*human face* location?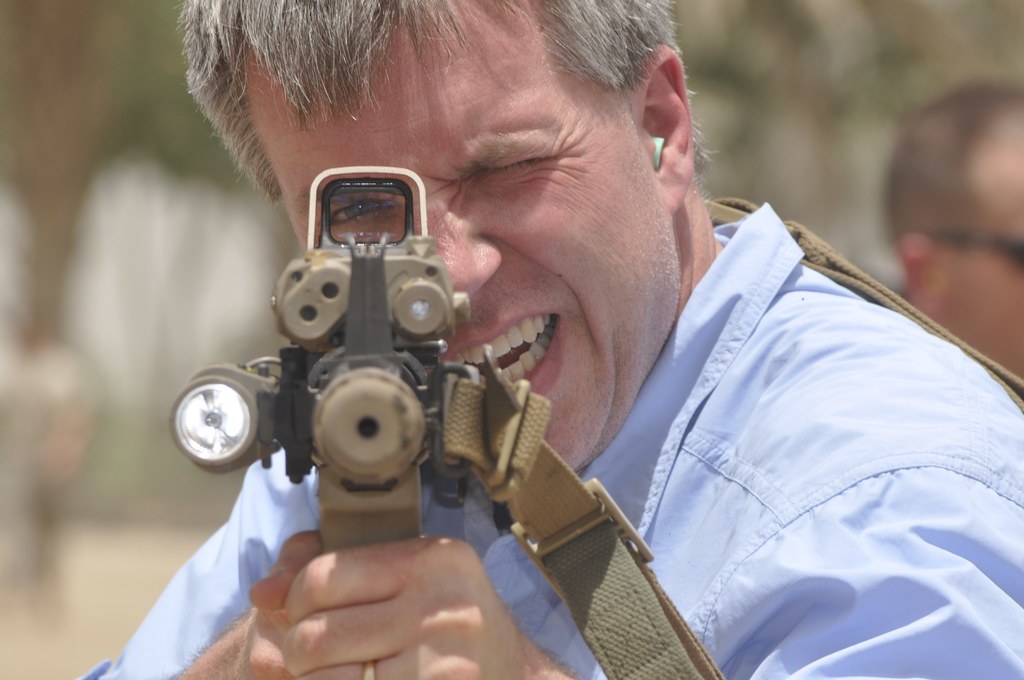
Rect(943, 150, 1023, 383)
